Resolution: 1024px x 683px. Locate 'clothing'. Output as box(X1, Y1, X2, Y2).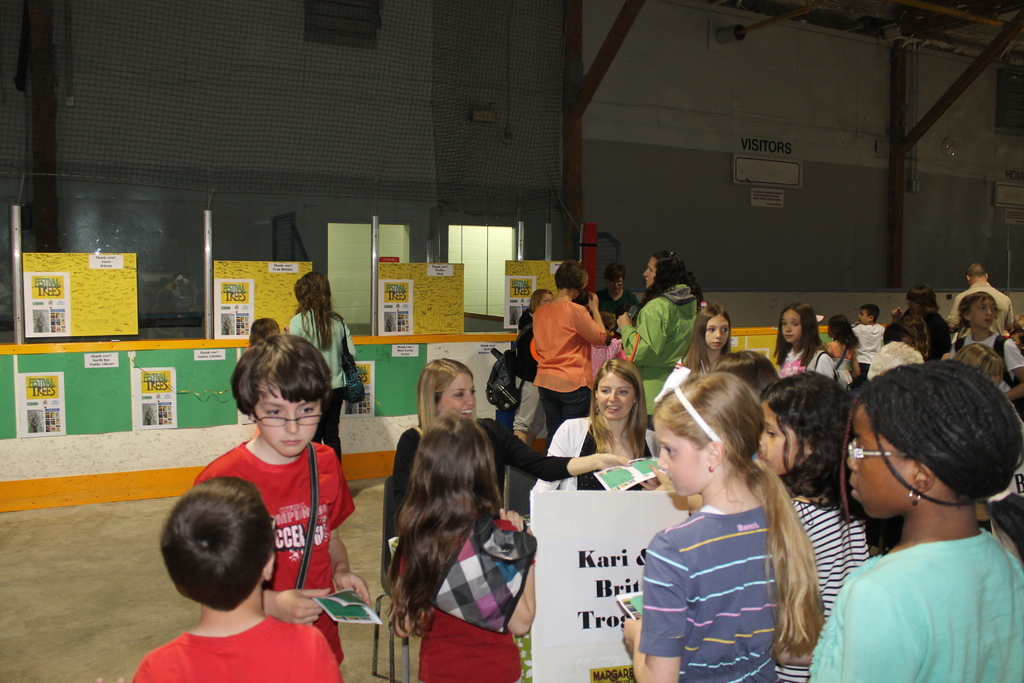
box(829, 467, 1005, 675).
